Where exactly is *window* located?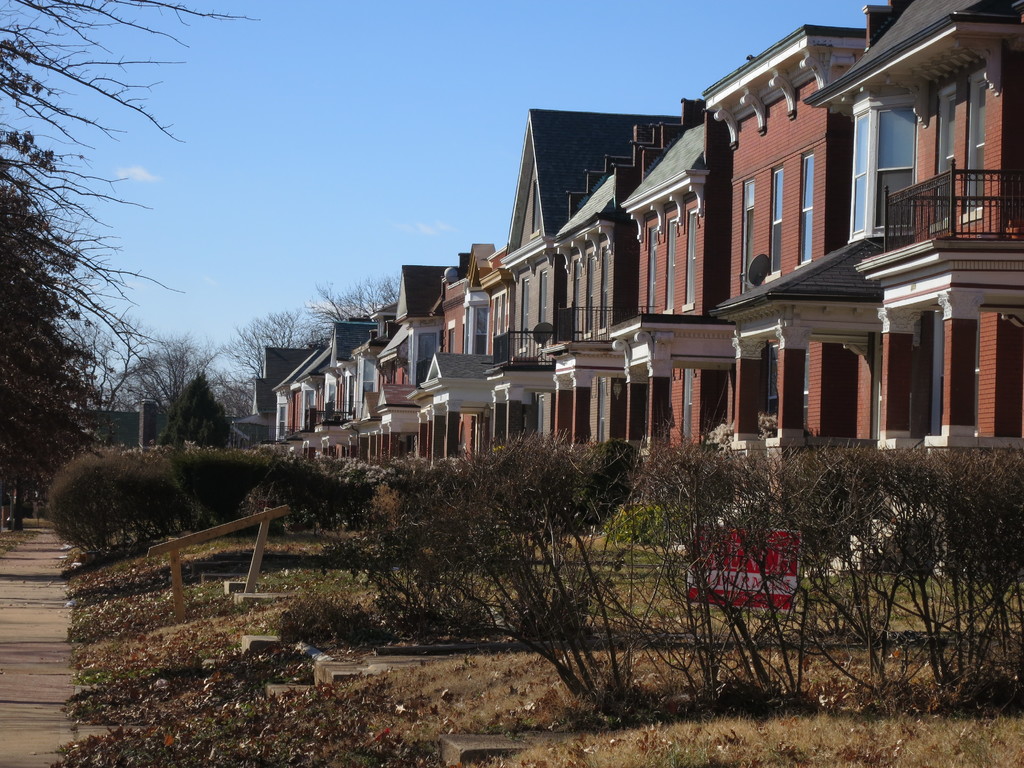
Its bounding box is left=796, top=152, right=814, bottom=264.
